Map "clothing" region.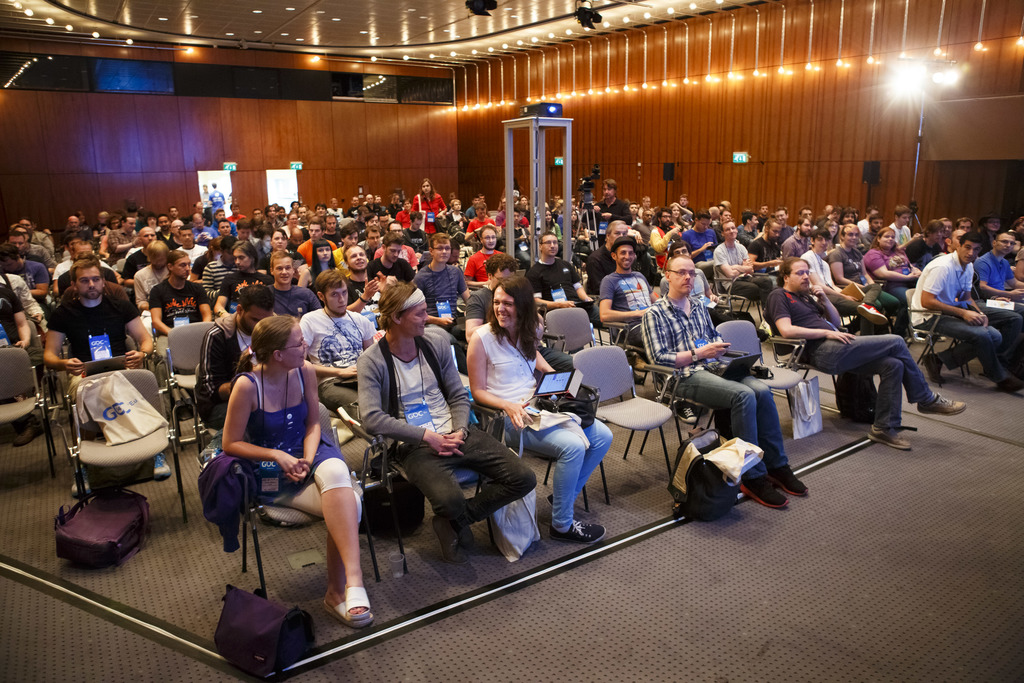
Mapped to [134, 254, 166, 315].
